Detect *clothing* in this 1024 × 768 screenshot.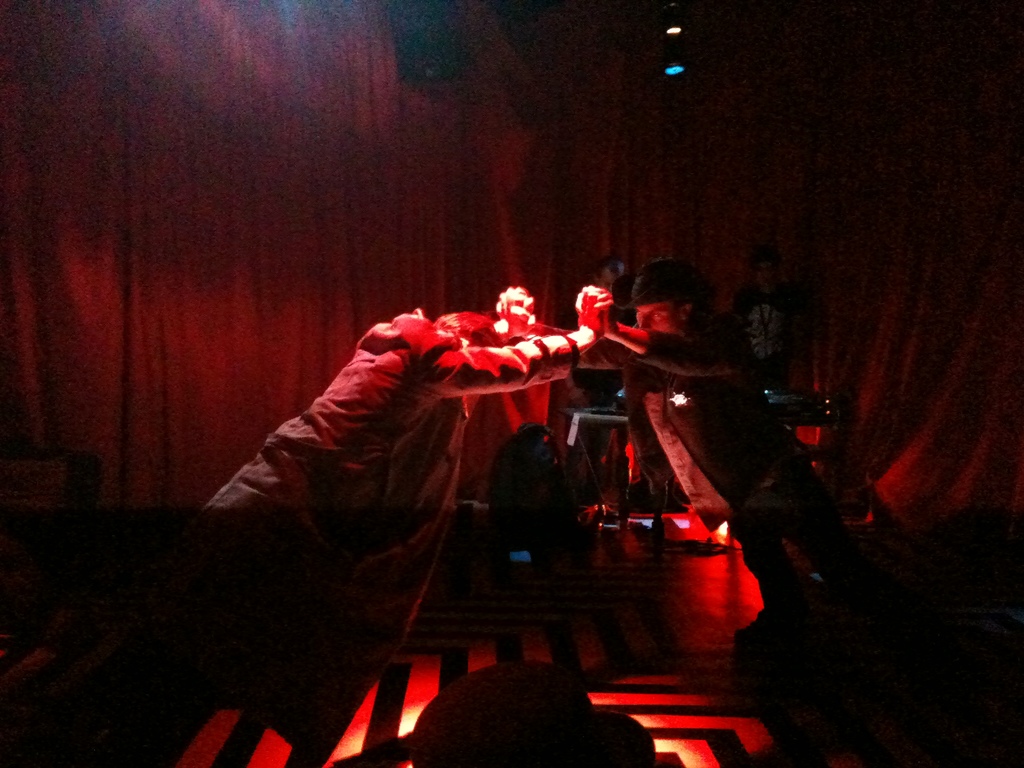
Detection: [596, 259, 846, 623].
